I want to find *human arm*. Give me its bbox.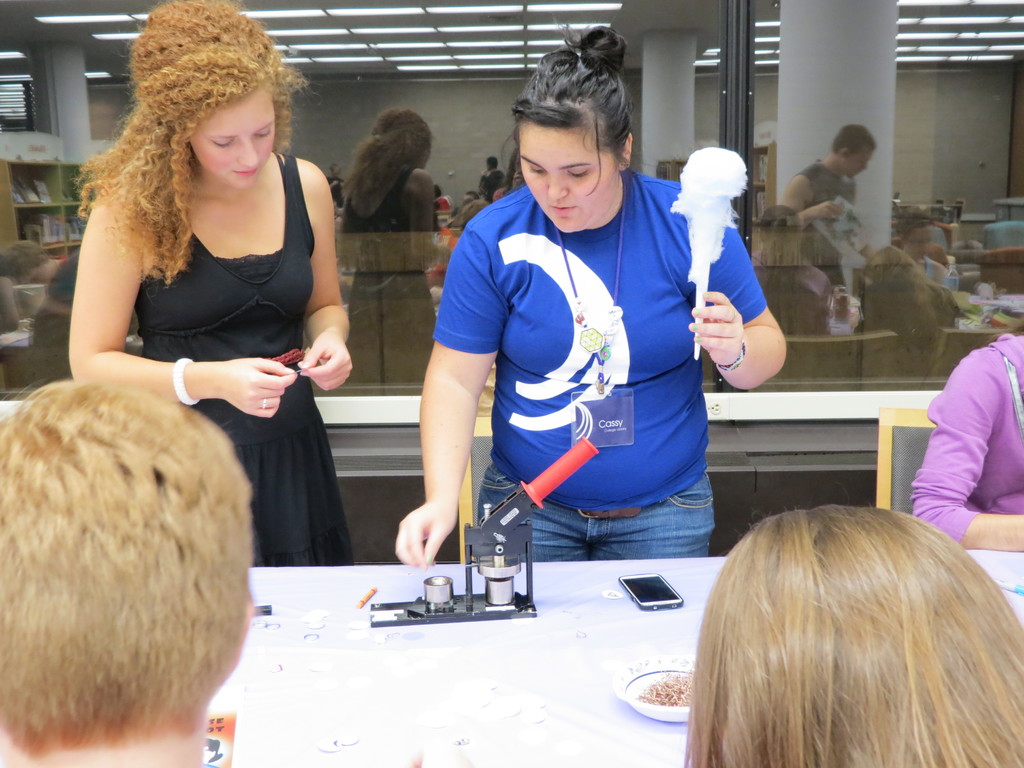
(913, 355, 1023, 546).
